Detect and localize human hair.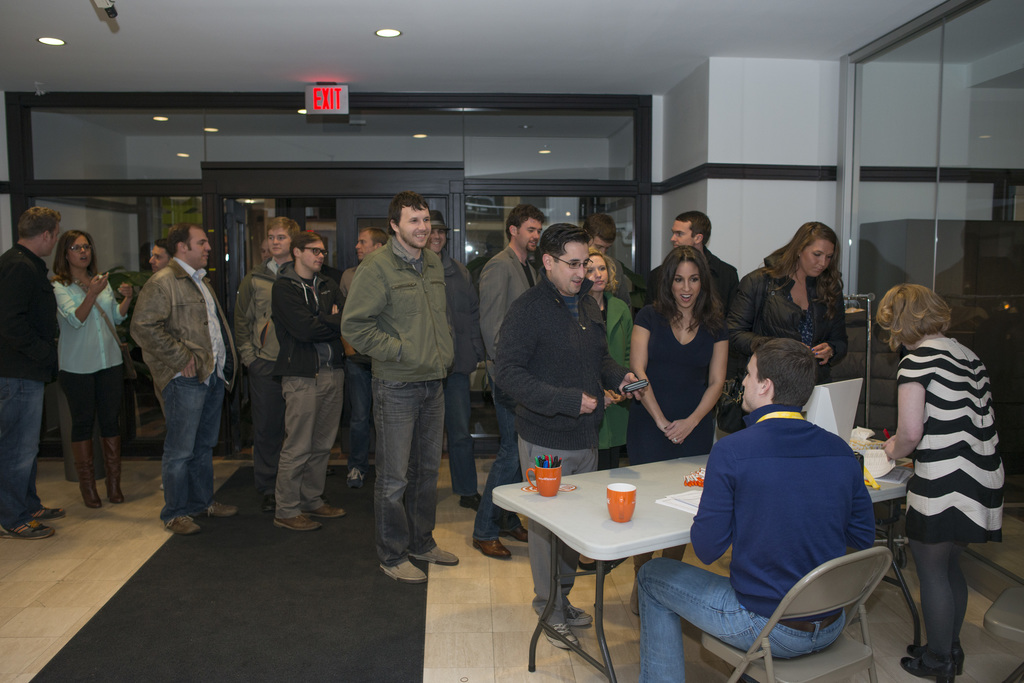
Localized at 589:246:620:298.
